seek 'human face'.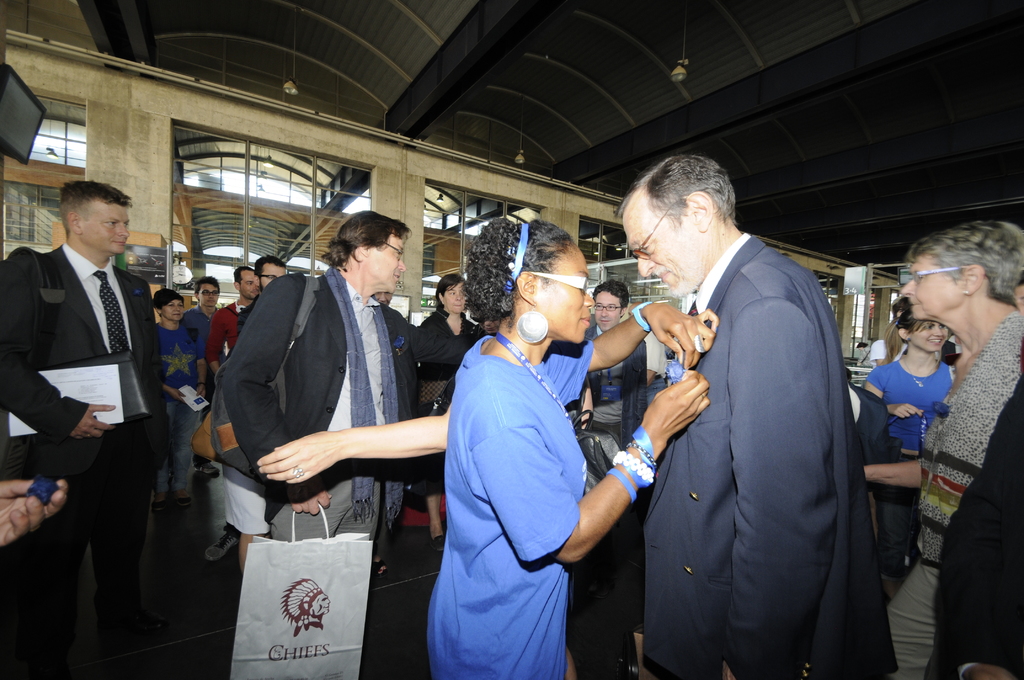
rect(84, 200, 127, 255).
